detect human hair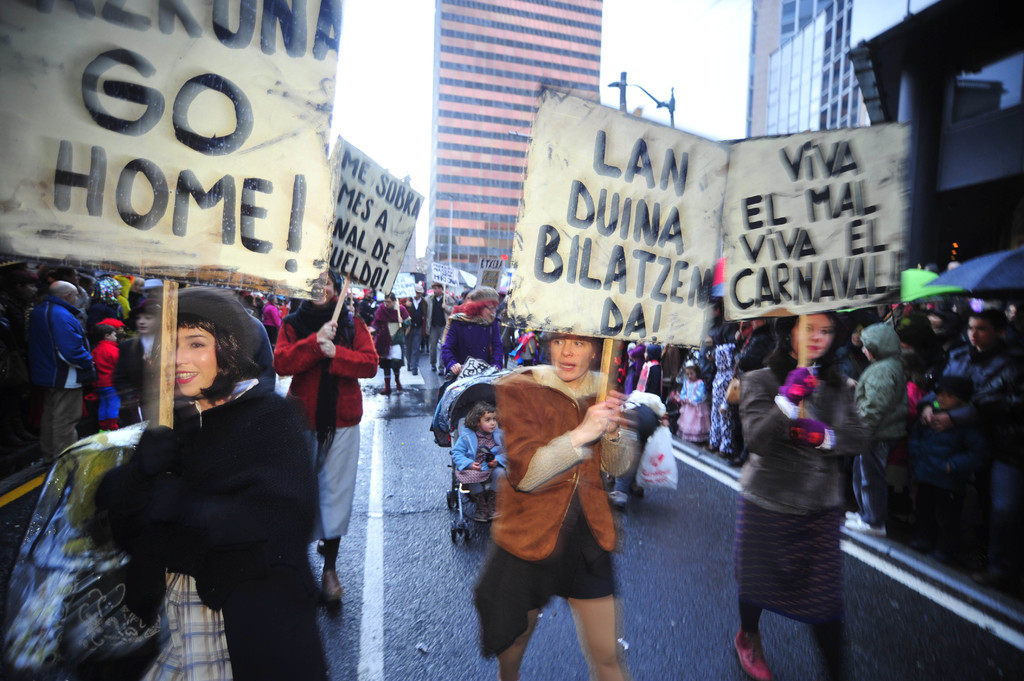
locate(50, 284, 75, 303)
